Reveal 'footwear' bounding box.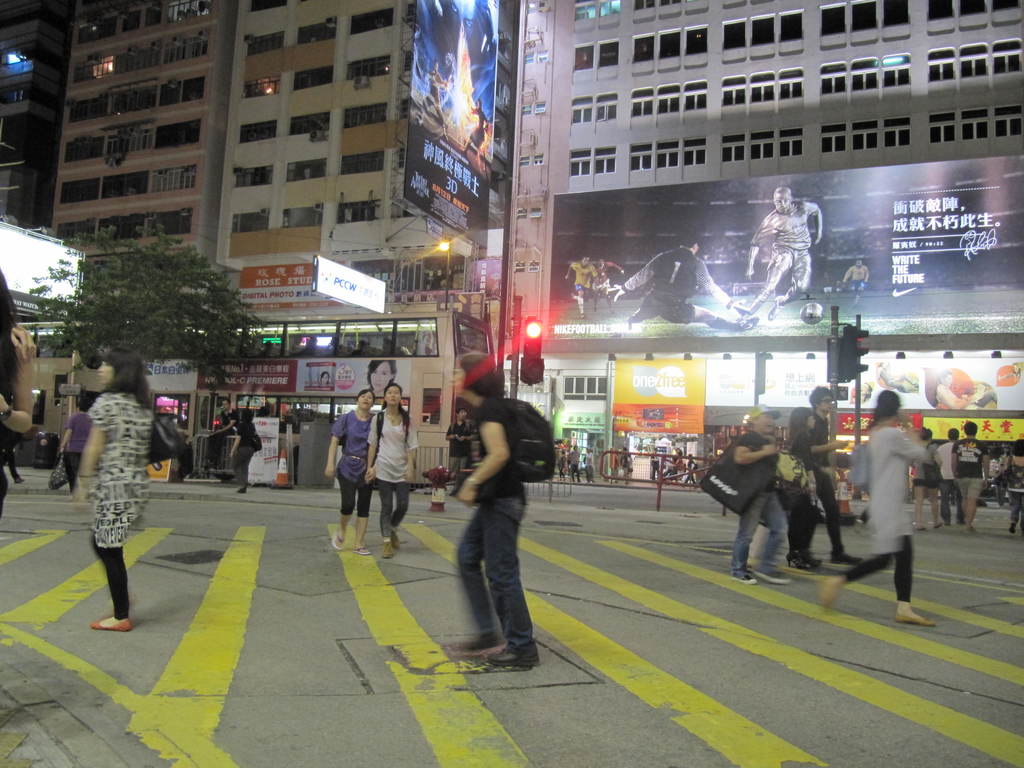
Revealed: locate(382, 540, 392, 558).
